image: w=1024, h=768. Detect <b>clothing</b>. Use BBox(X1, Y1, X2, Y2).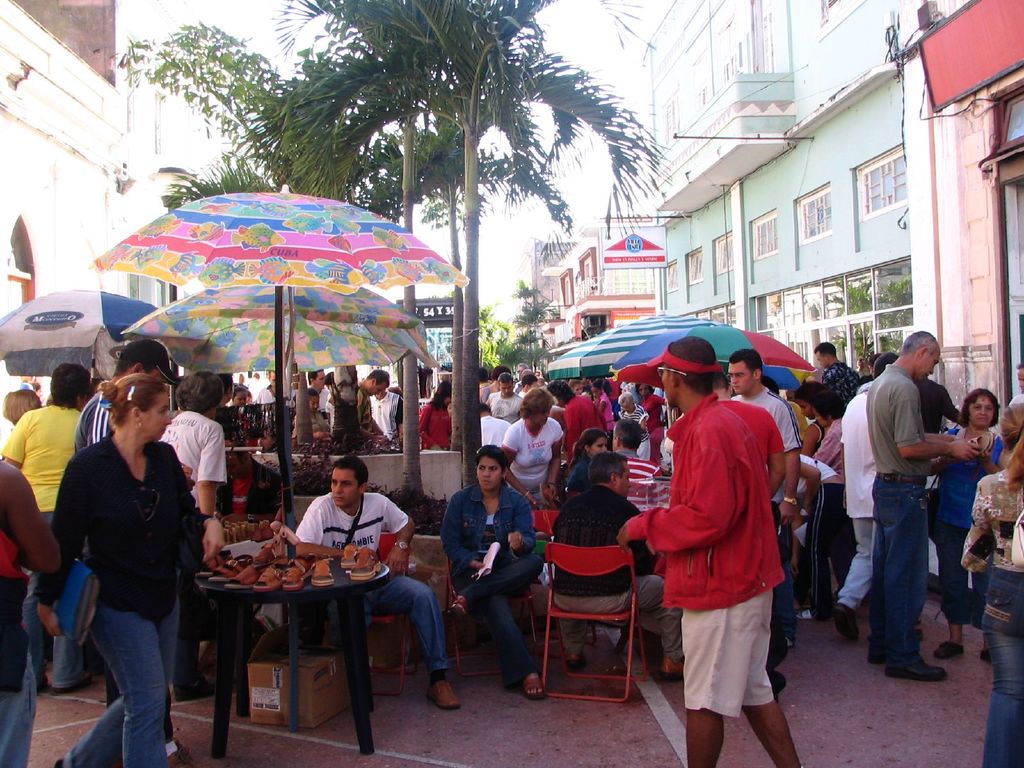
BBox(486, 392, 522, 415).
